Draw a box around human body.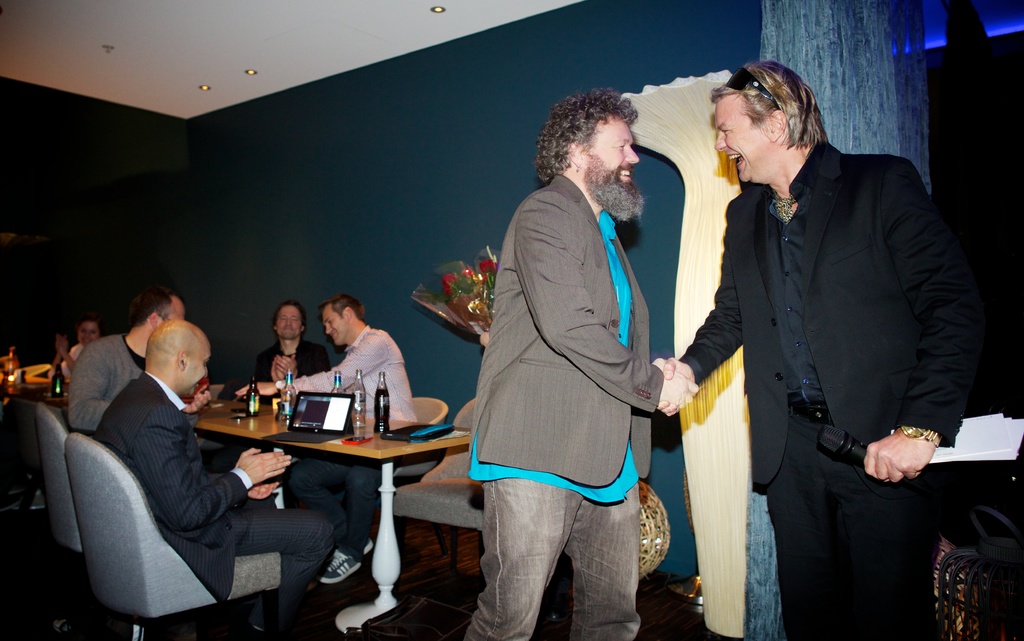
crop(94, 321, 330, 640).
